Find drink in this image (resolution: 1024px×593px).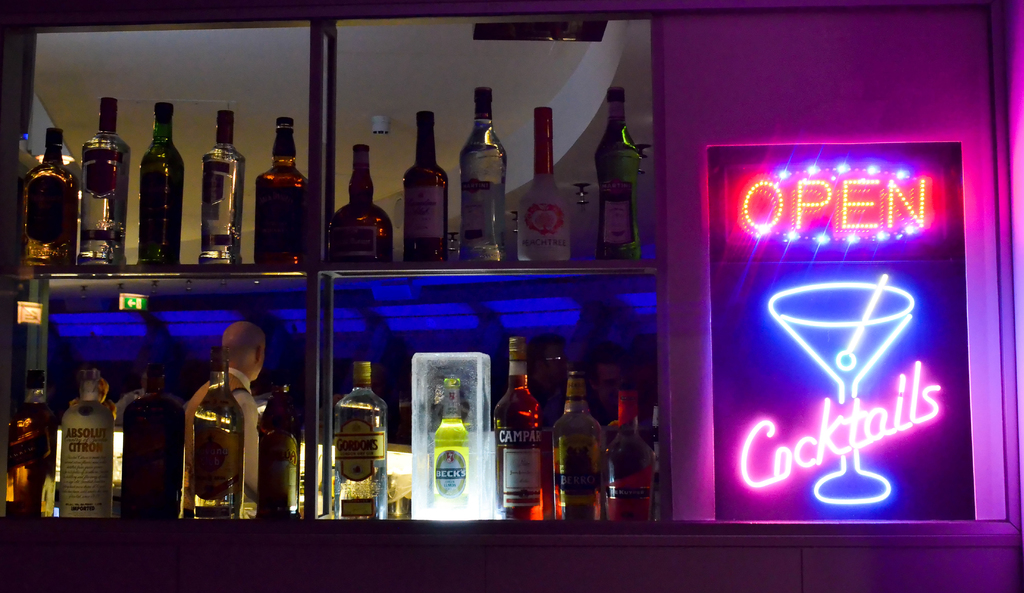
[6, 367, 58, 517].
